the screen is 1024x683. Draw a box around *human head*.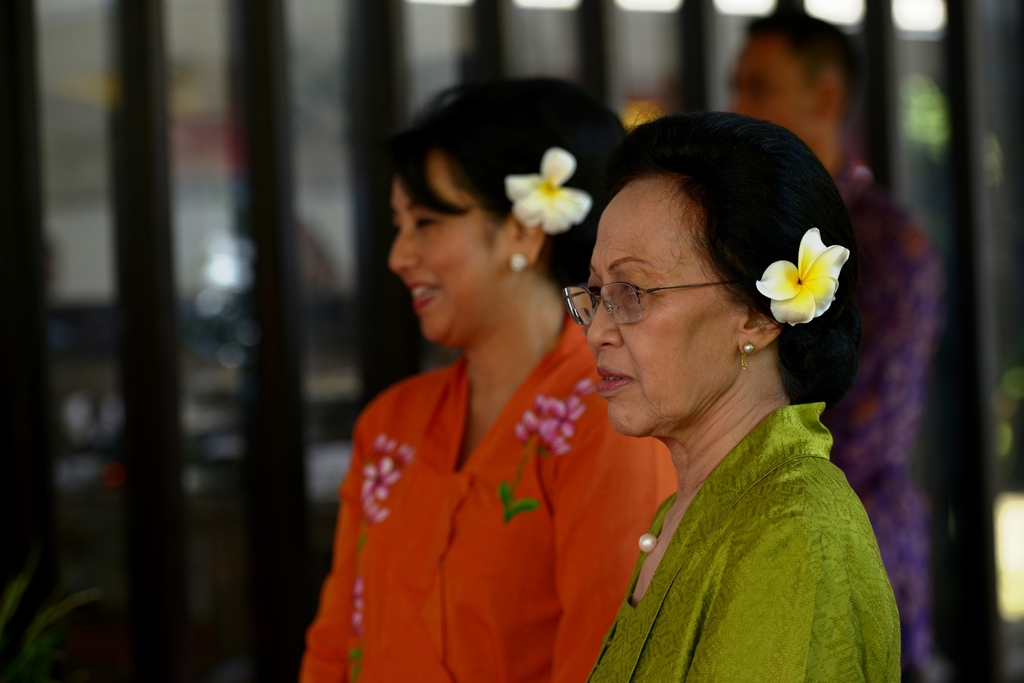
x1=721 y1=8 x2=874 y2=174.
